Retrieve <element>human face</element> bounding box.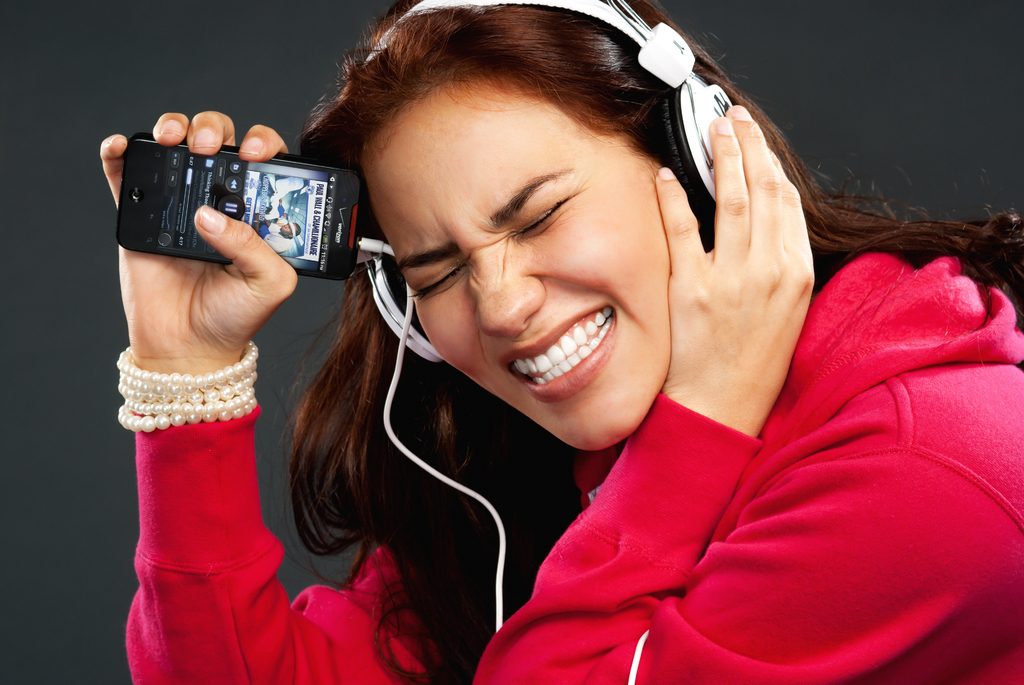
Bounding box: region(362, 87, 674, 454).
